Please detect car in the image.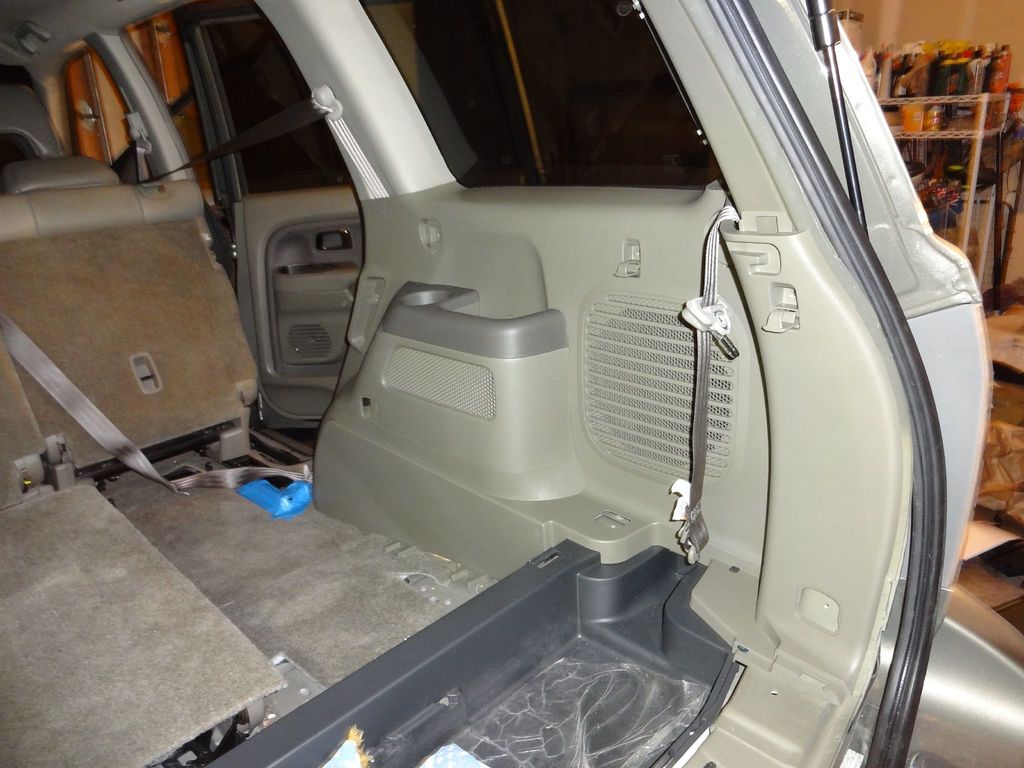
[0, 0, 1023, 767].
